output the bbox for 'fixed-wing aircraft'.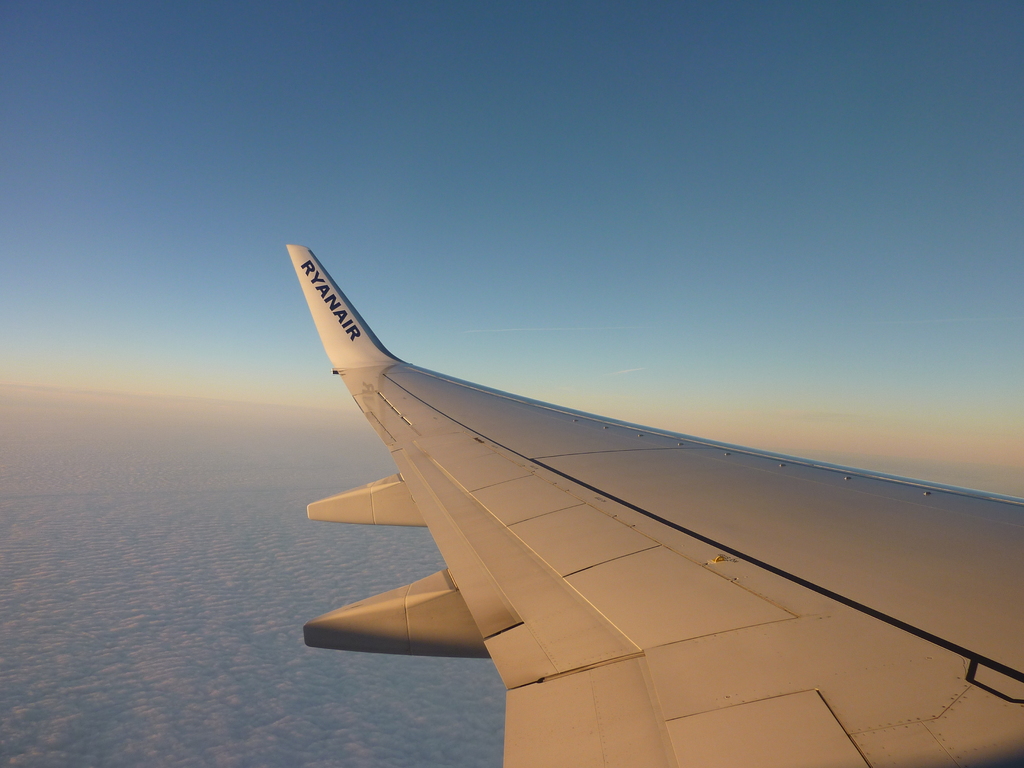
[284, 244, 1023, 767].
